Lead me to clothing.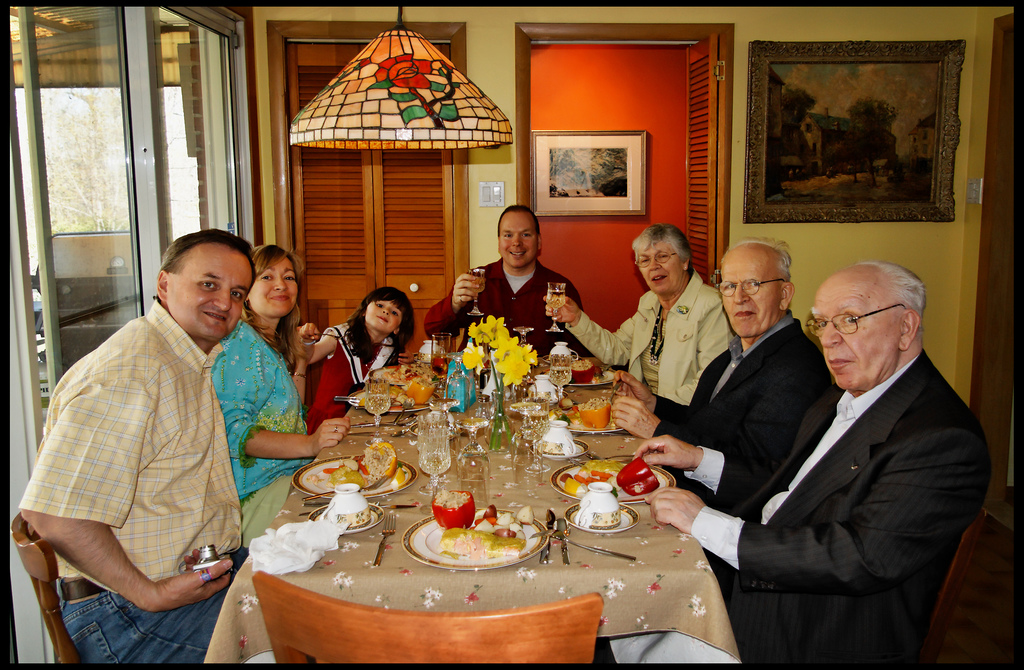
Lead to crop(308, 329, 403, 418).
